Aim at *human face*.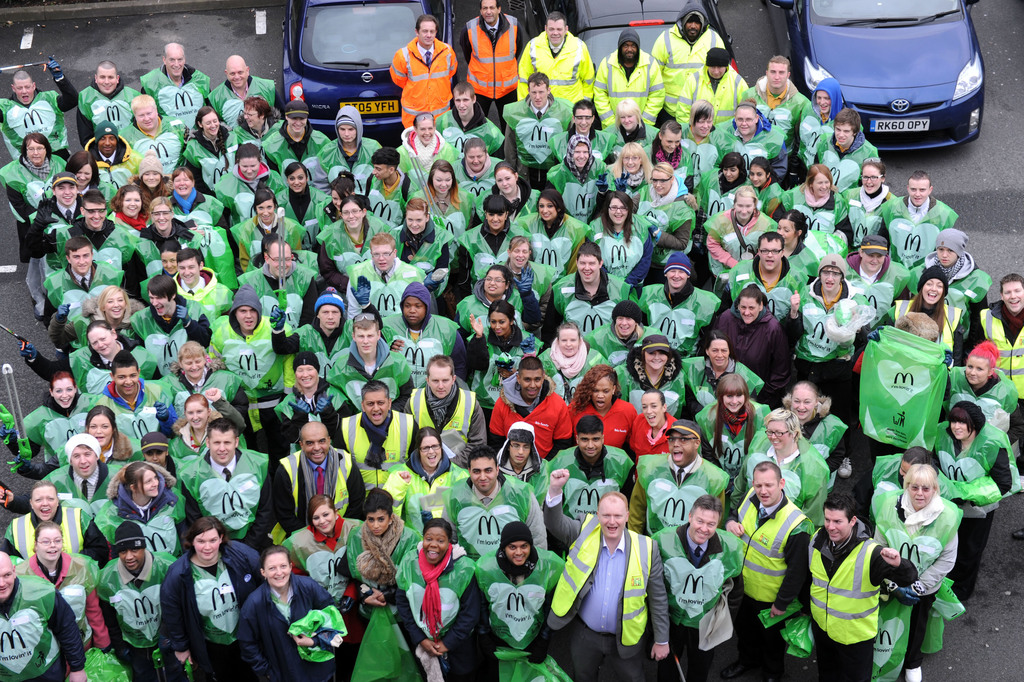
Aimed at 498:538:530:571.
